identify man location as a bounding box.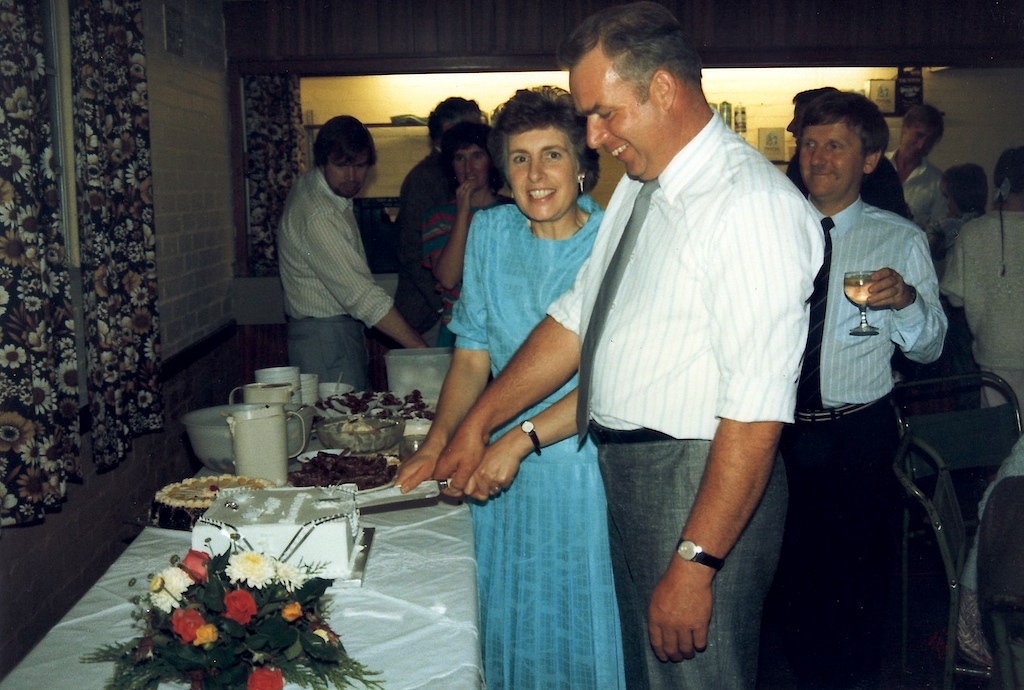
x1=400 y1=88 x2=483 y2=329.
